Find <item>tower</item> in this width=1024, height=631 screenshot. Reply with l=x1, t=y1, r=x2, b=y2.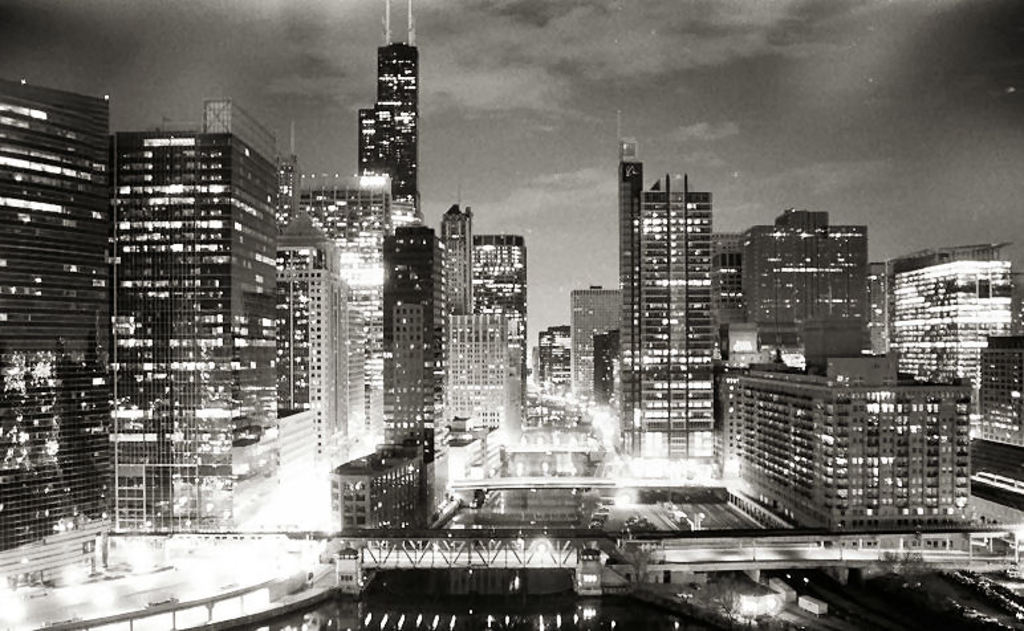
l=719, t=355, r=967, b=536.
